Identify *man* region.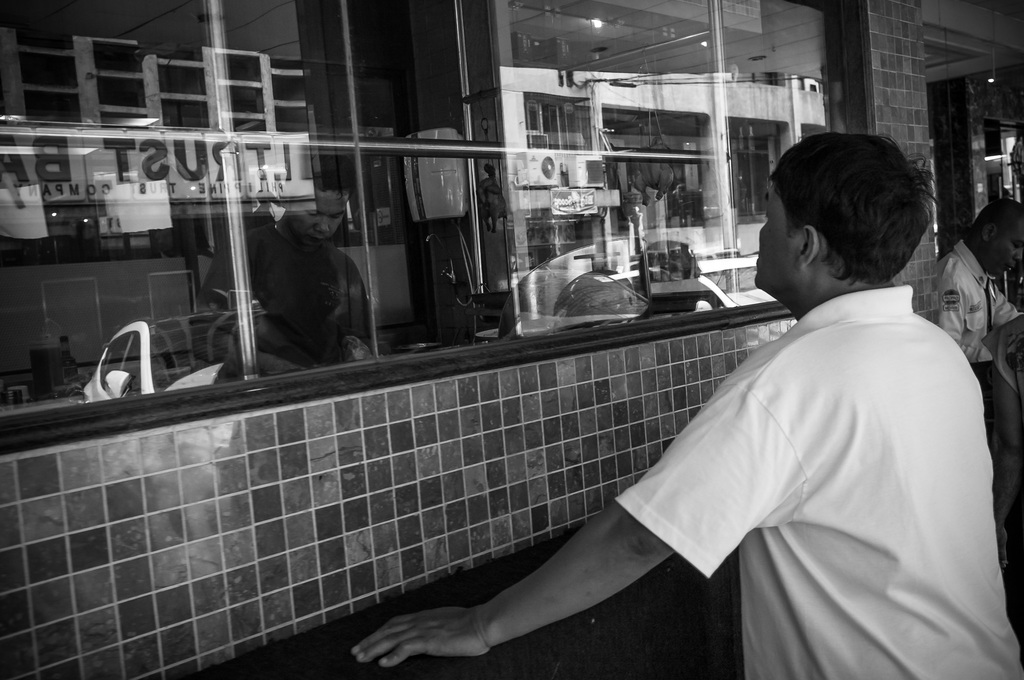
Region: <bbox>346, 131, 1023, 679</bbox>.
